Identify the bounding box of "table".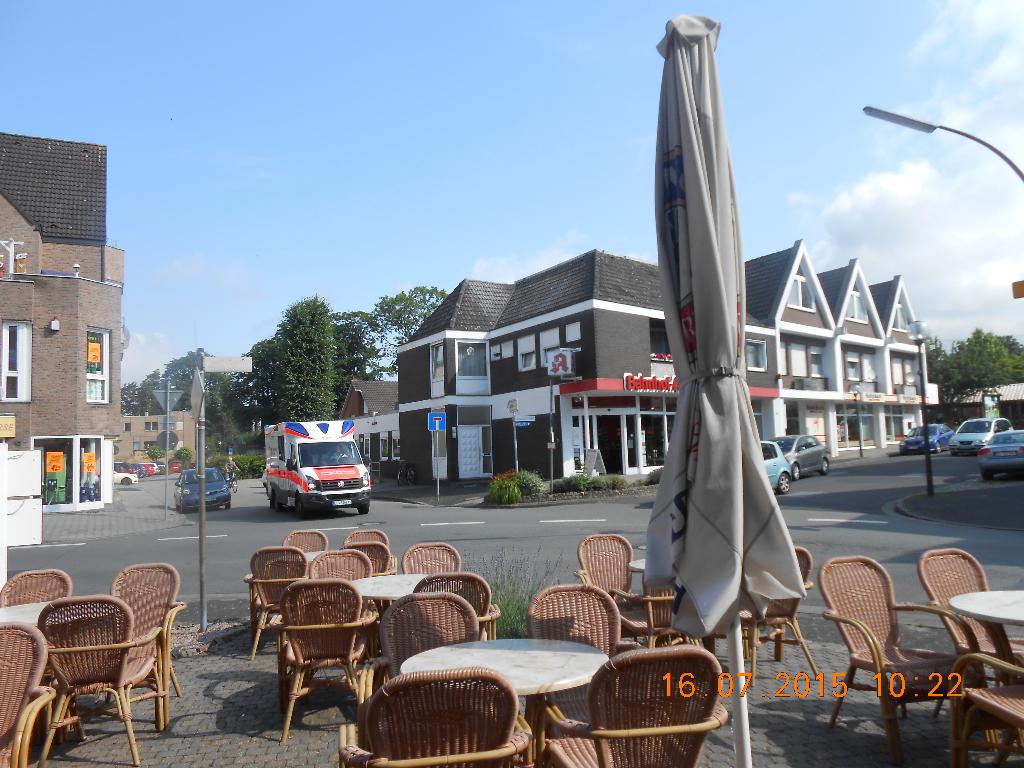
select_region(355, 576, 433, 616).
